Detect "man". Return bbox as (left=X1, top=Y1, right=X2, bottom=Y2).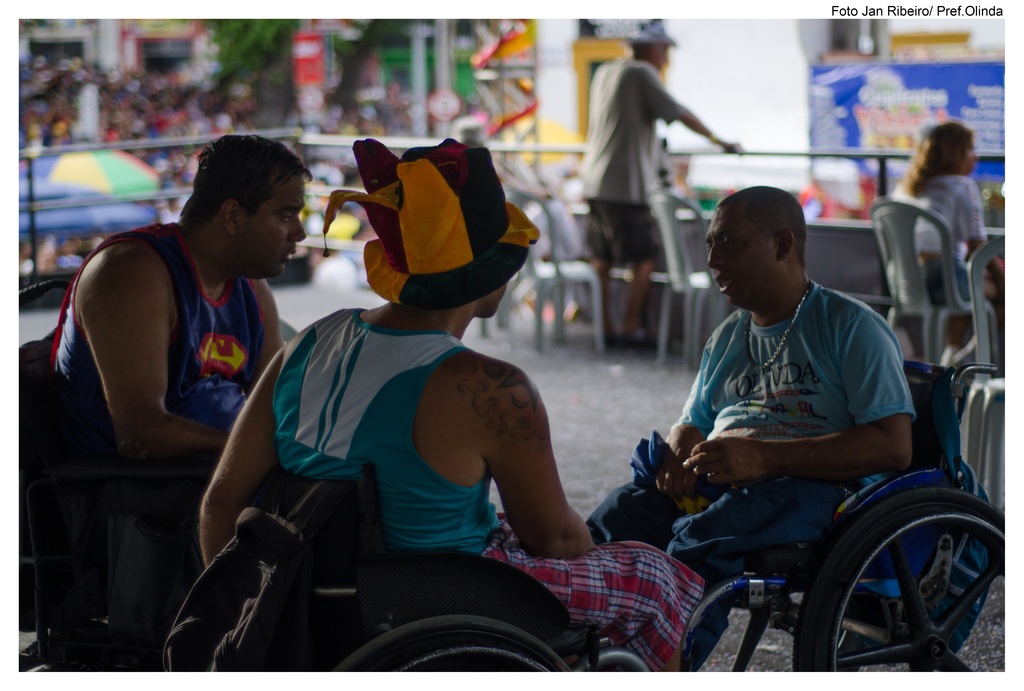
(left=581, top=20, right=750, bottom=352).
